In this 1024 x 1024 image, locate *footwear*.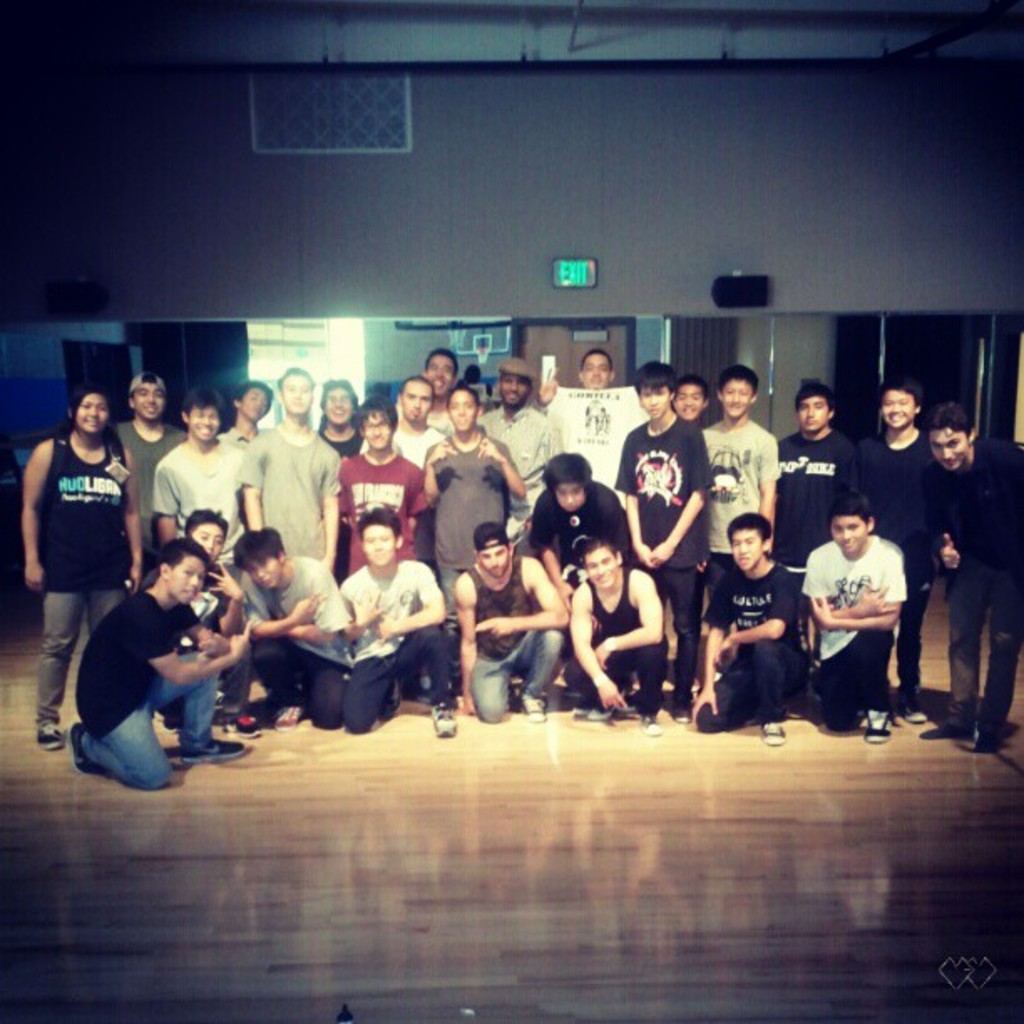
Bounding box: box(899, 696, 927, 723).
